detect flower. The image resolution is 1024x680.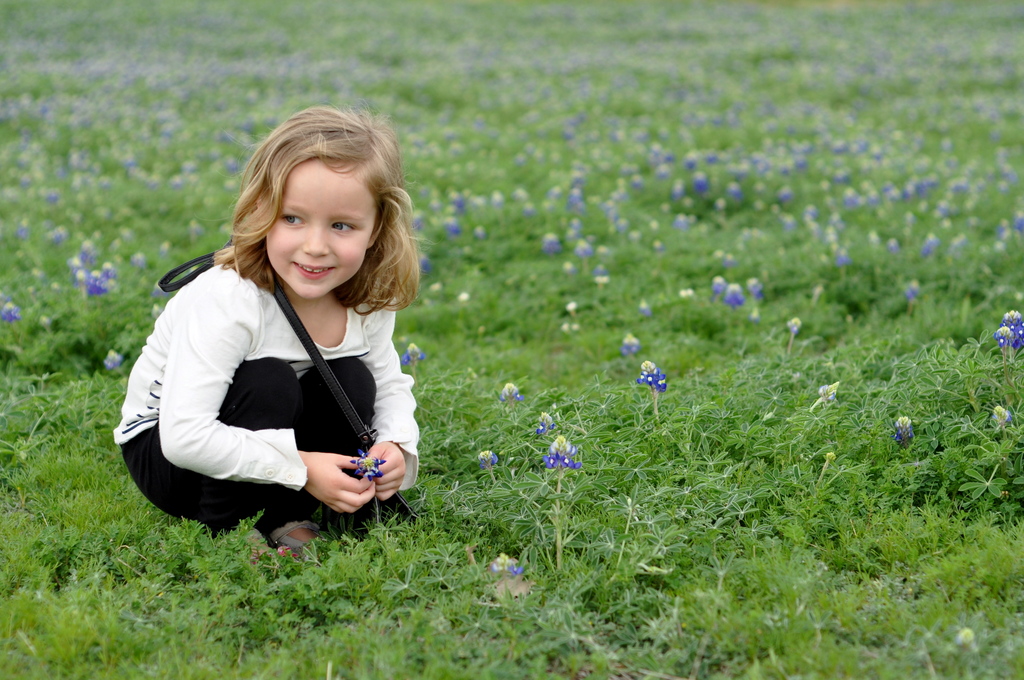
501/382/520/404.
